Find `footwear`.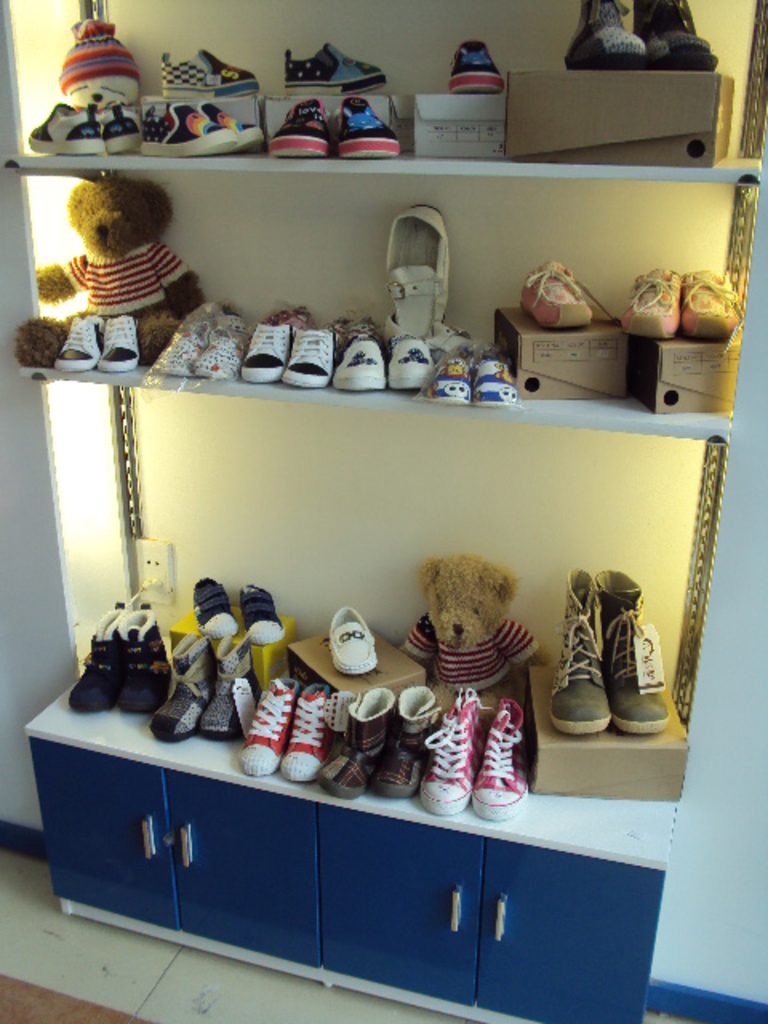
(left=163, top=45, right=251, bottom=94).
